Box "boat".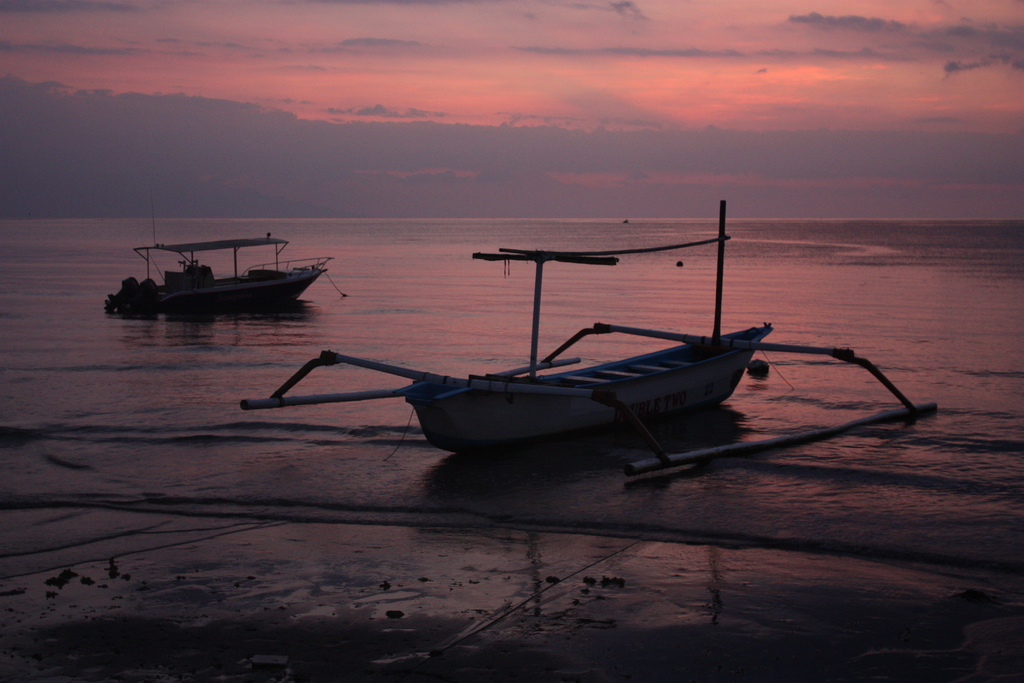
[96,222,348,310].
